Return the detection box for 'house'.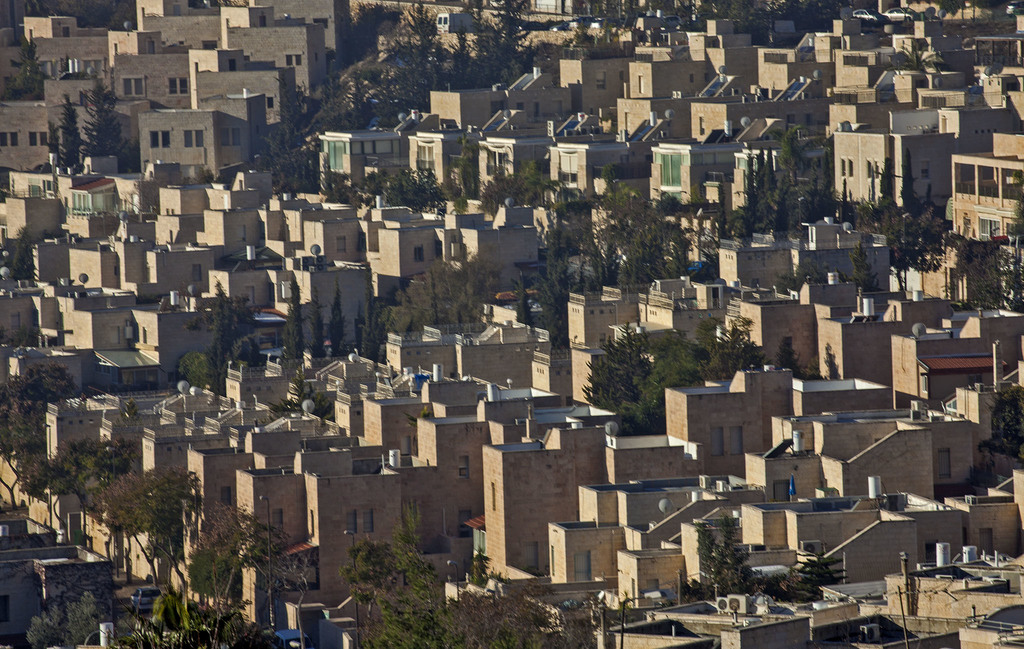
666, 372, 792, 478.
